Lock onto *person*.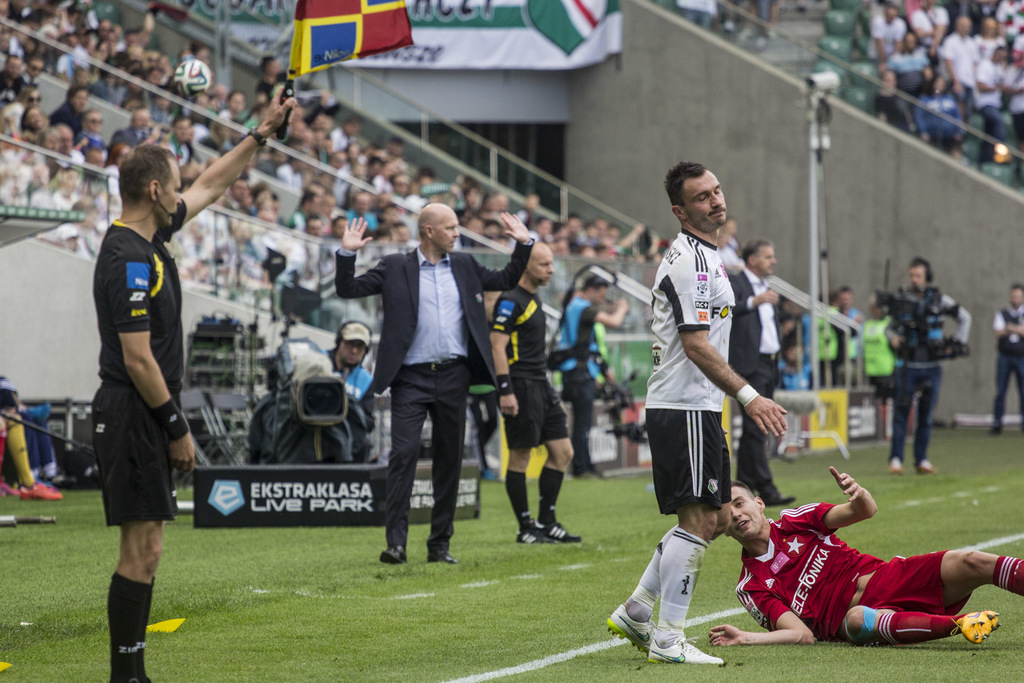
Locked: 819, 281, 861, 389.
